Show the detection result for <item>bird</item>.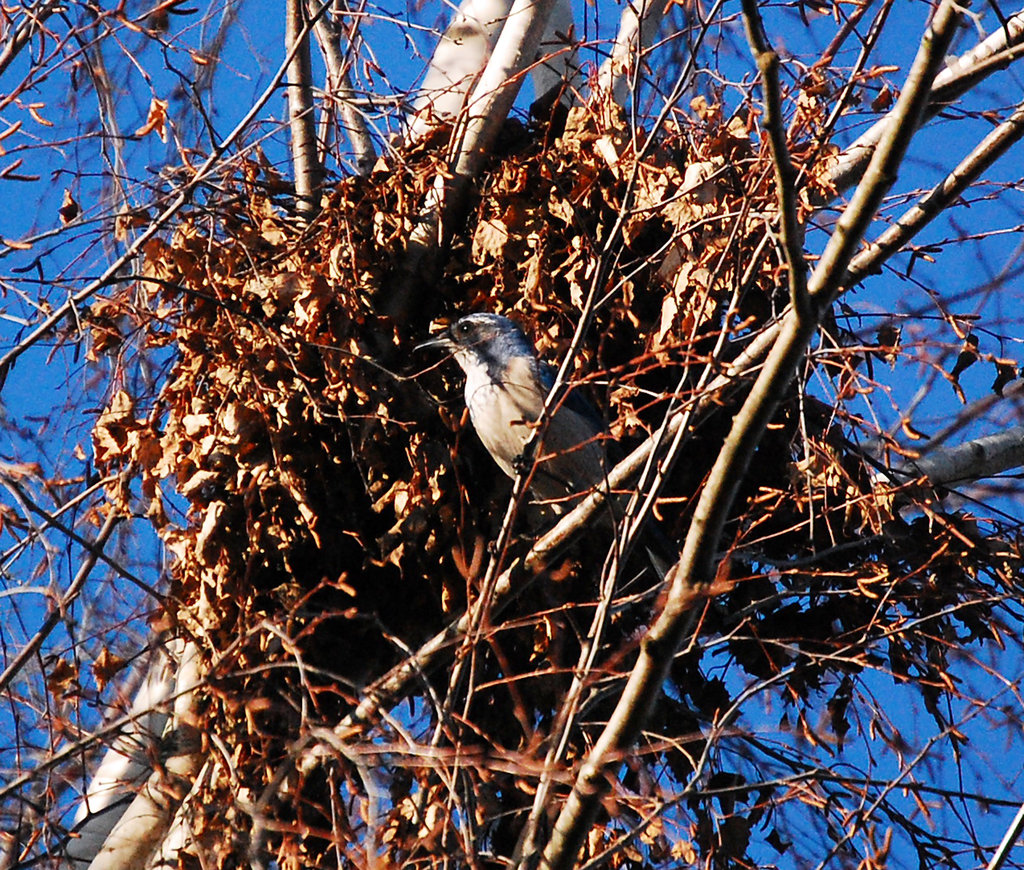
l=420, t=299, r=566, b=506.
